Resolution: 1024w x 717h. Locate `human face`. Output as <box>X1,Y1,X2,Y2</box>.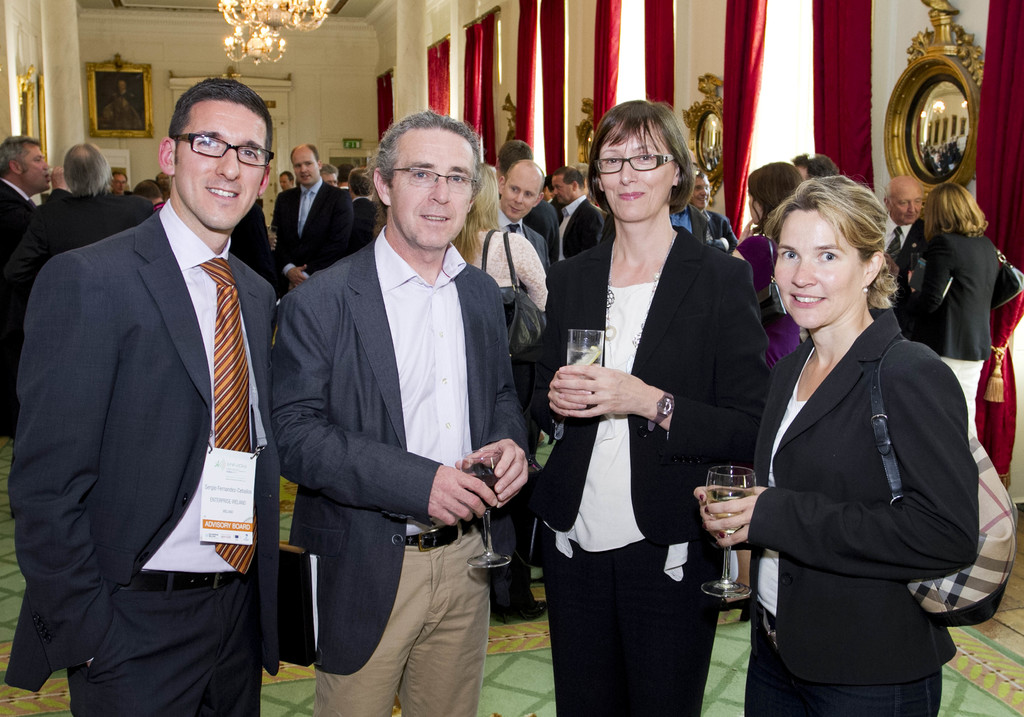
<box>383,126,476,254</box>.
